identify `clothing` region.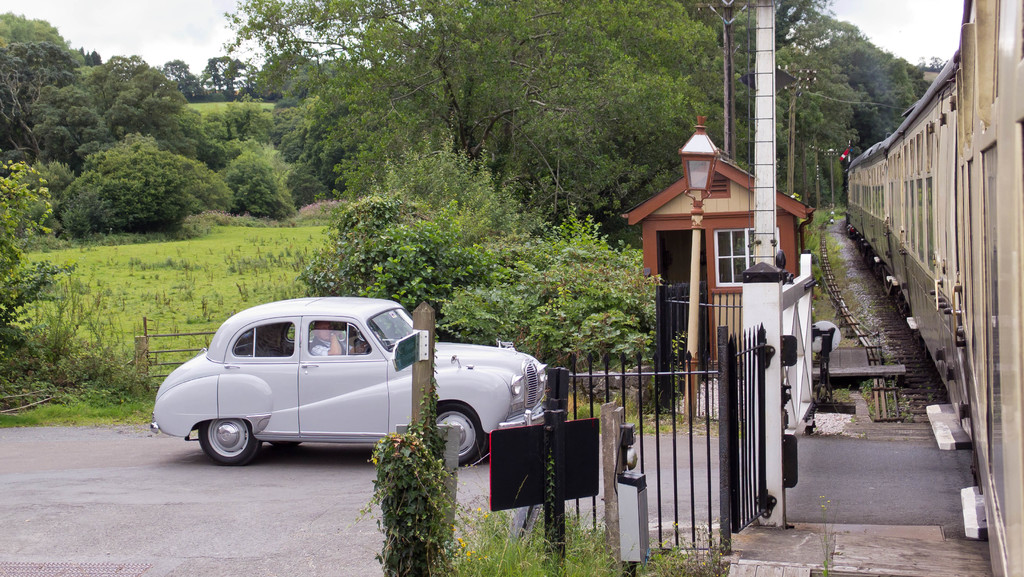
Region: bbox=(310, 338, 354, 359).
